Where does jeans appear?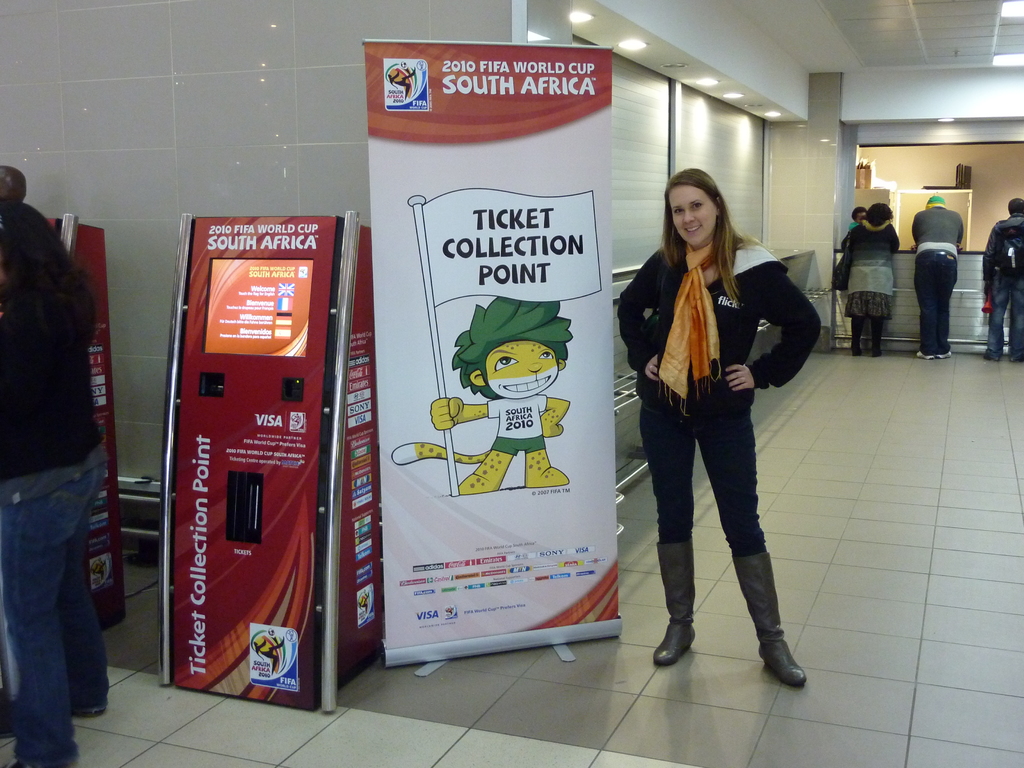
Appears at x1=918, y1=250, x2=953, y2=356.
